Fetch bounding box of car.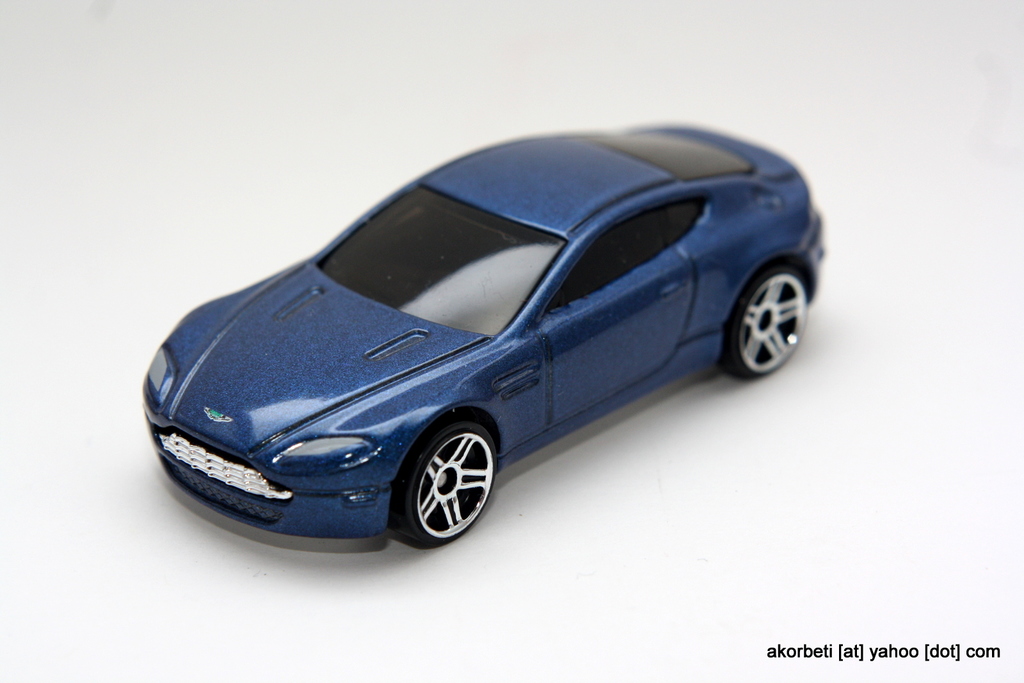
Bbox: x1=141 y1=125 x2=833 y2=568.
